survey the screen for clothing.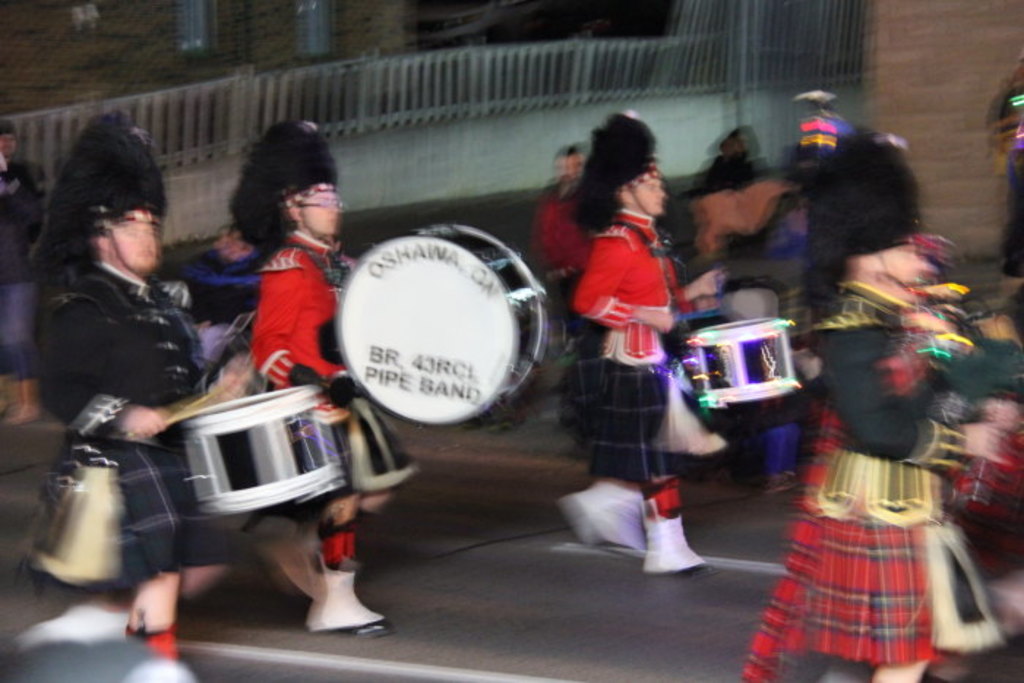
Survey found: <bbox>572, 200, 690, 513</bbox>.
